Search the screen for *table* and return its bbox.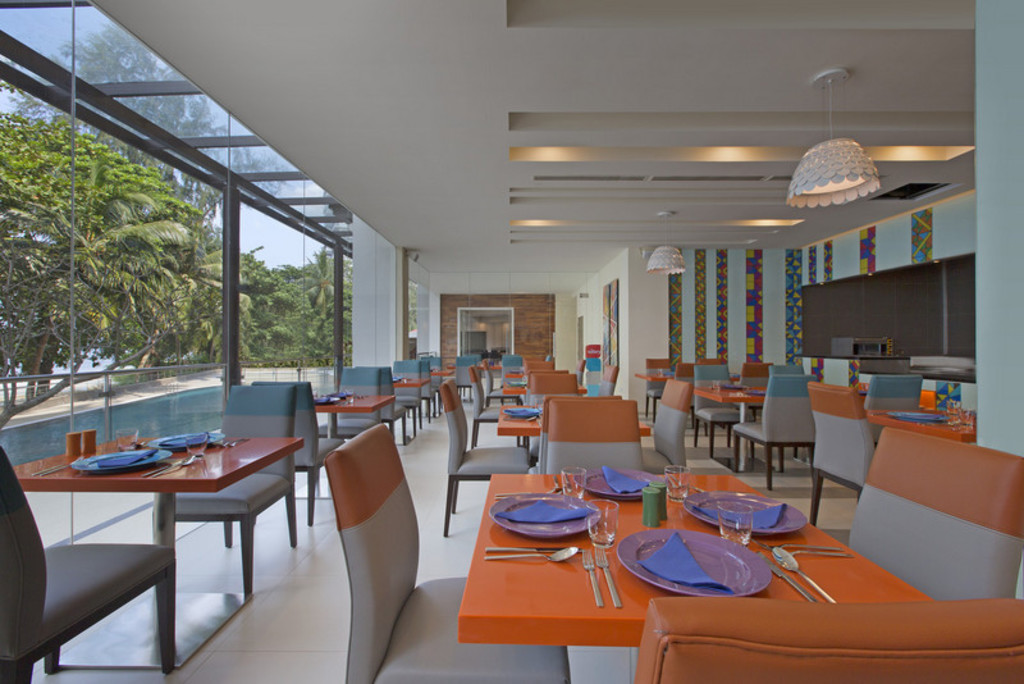
Found: pyautogui.locateOnScreen(498, 405, 653, 437).
